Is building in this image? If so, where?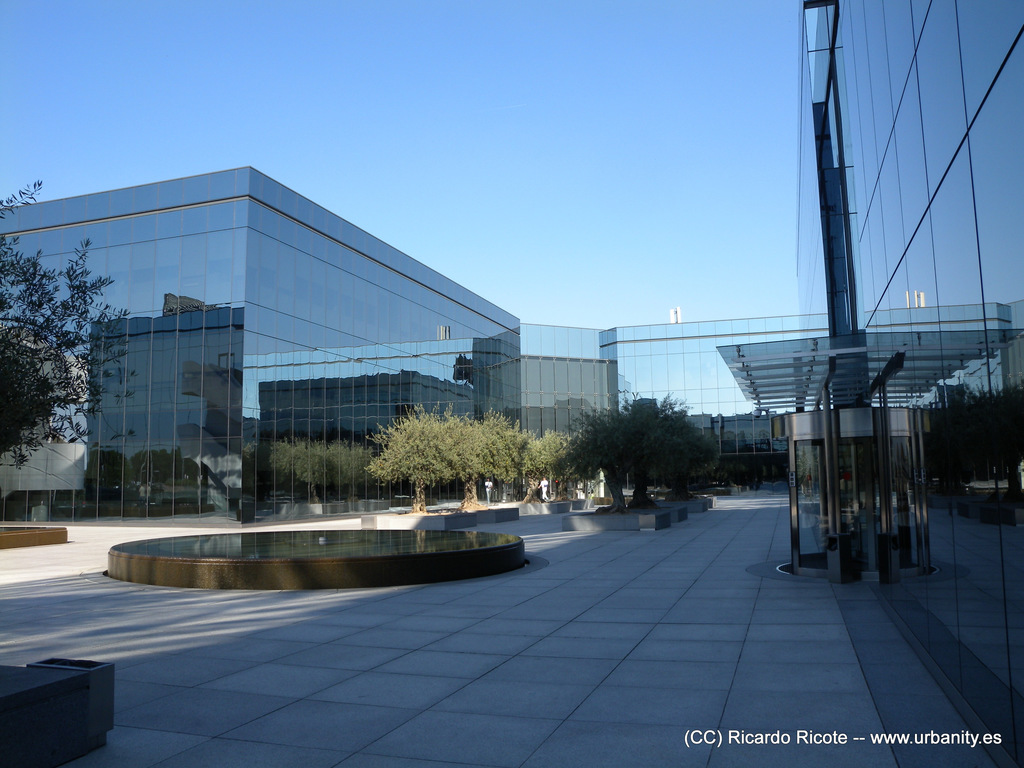
Yes, at x1=0 y1=165 x2=800 y2=525.
